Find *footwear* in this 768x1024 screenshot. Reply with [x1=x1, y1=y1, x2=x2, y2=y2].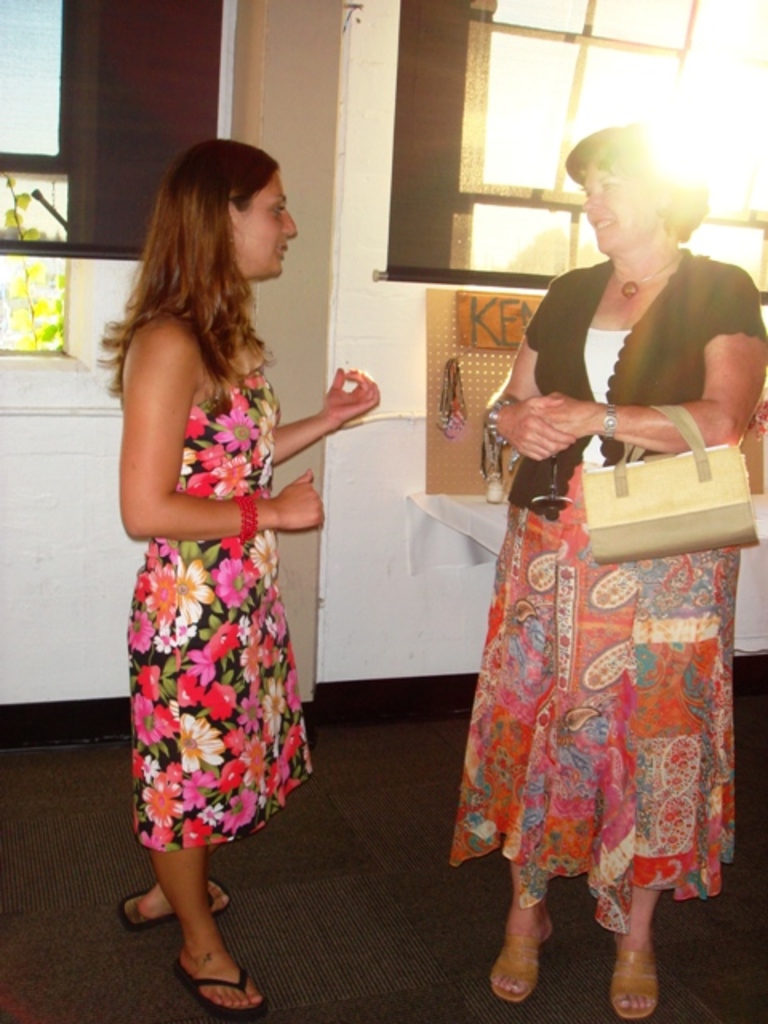
[x1=176, y1=936, x2=269, y2=1018].
